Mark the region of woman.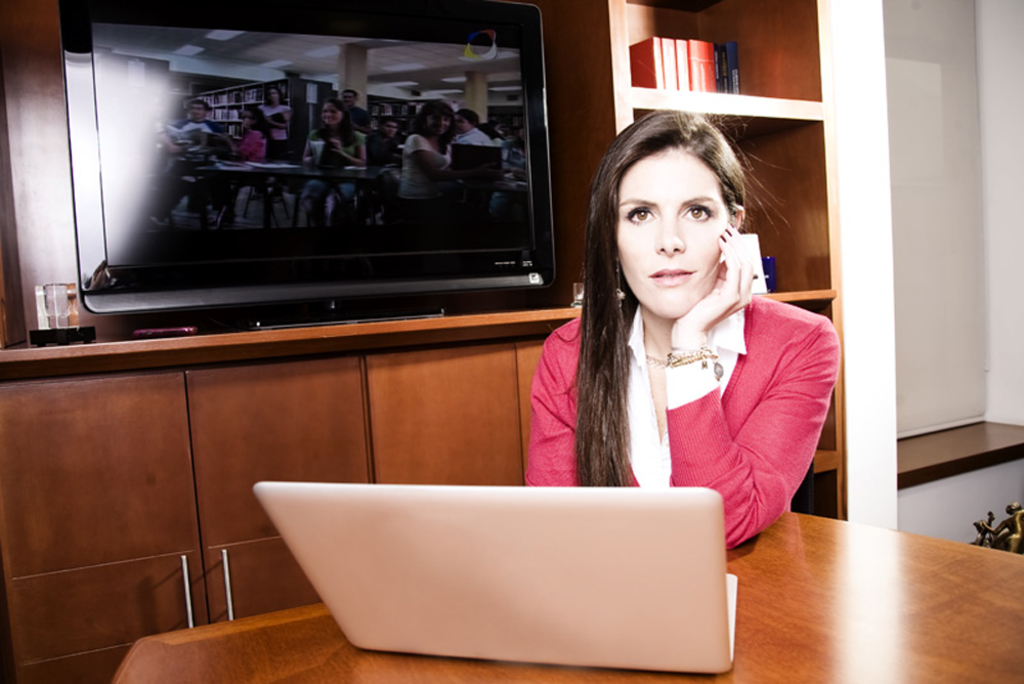
Region: [left=303, top=99, right=372, bottom=233].
